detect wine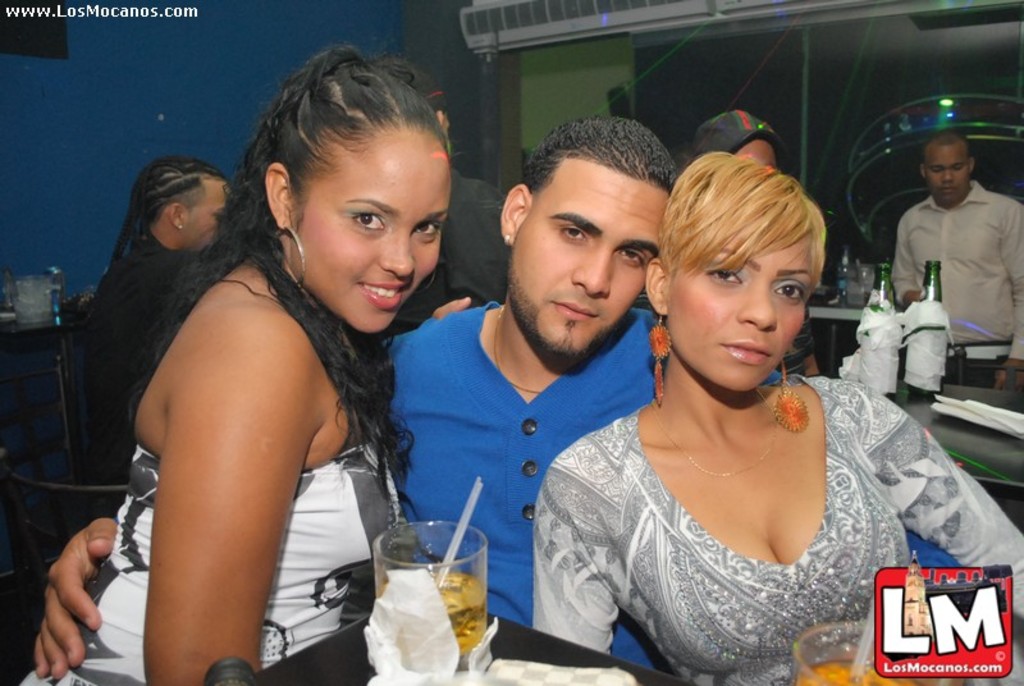
[849, 252, 900, 410]
